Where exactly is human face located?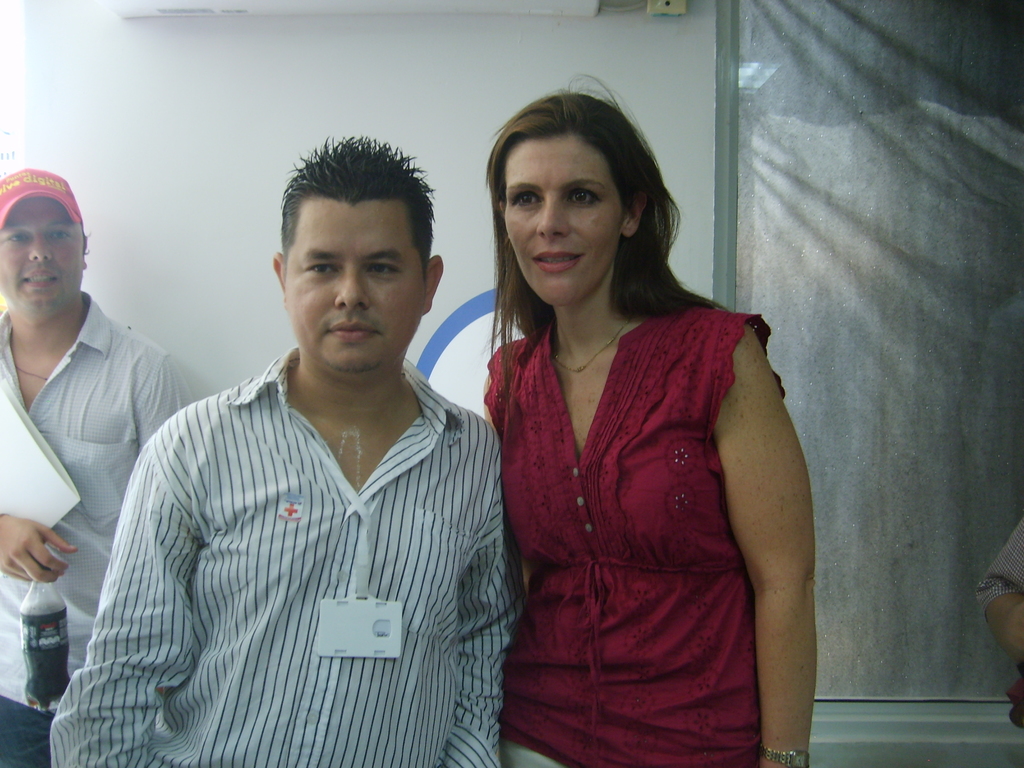
Its bounding box is {"left": 502, "top": 140, "right": 621, "bottom": 308}.
